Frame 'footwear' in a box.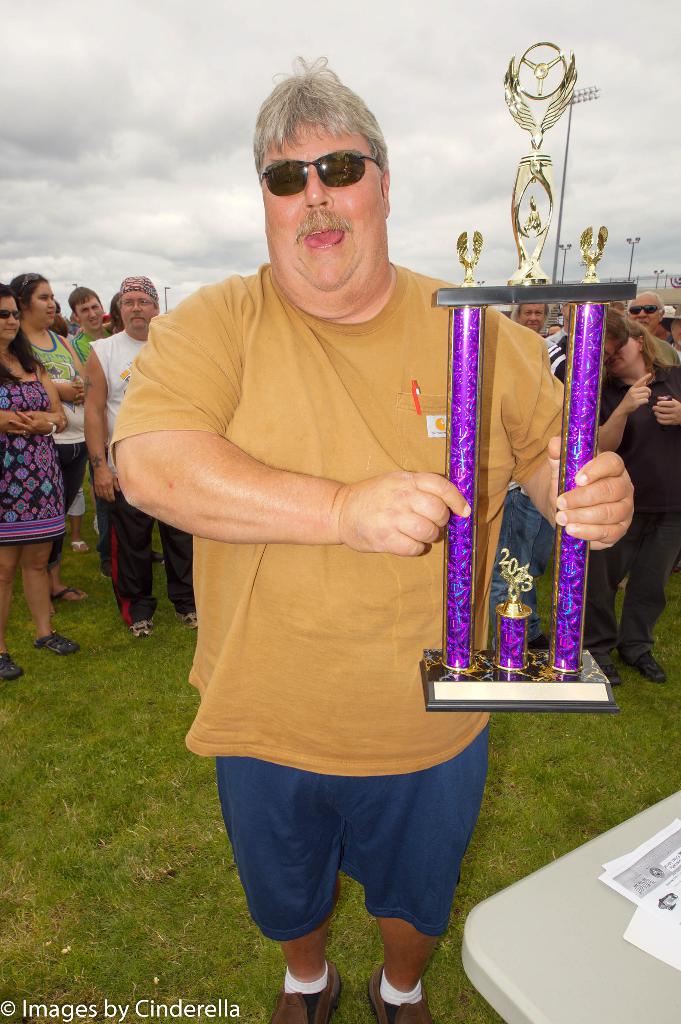
<bbox>184, 614, 200, 632</bbox>.
